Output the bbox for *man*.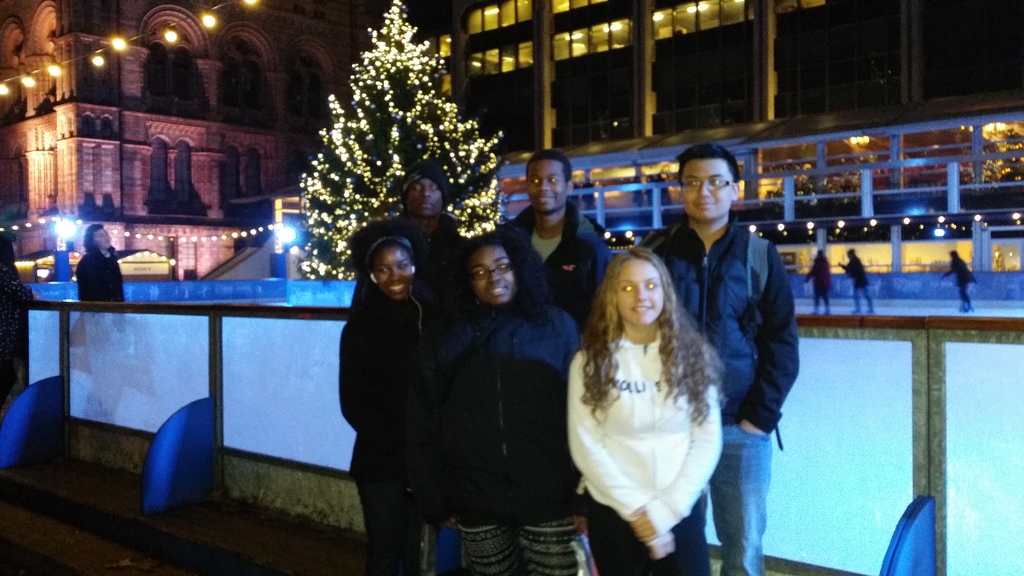
pyautogui.locateOnScreen(806, 249, 832, 317).
